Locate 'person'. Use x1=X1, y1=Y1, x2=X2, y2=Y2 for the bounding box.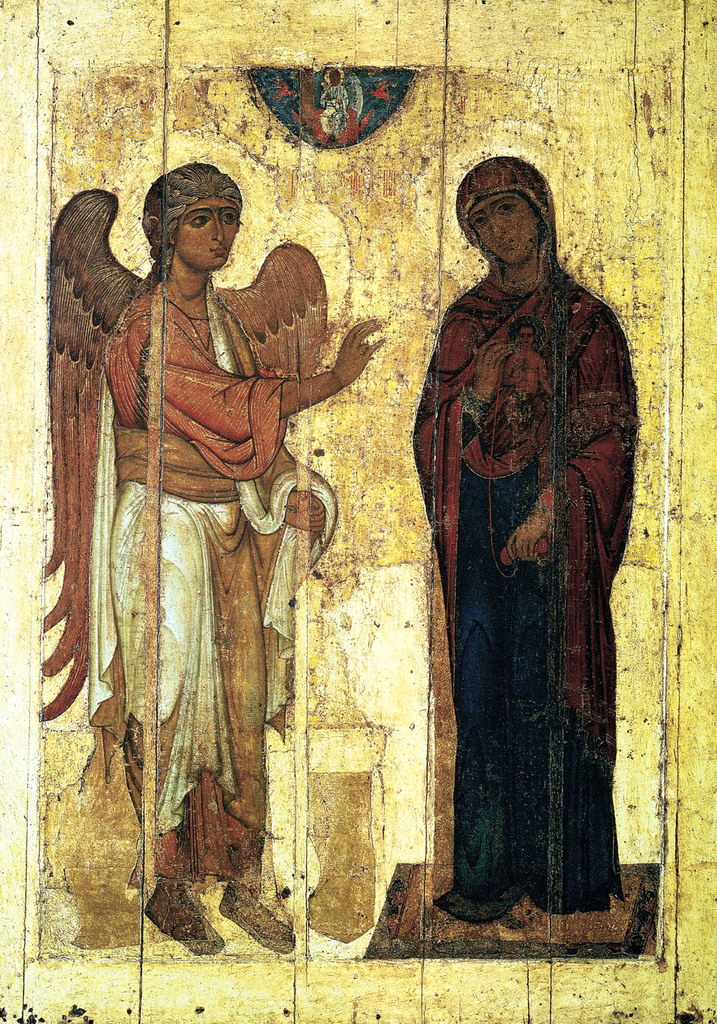
x1=424, y1=166, x2=638, y2=976.
